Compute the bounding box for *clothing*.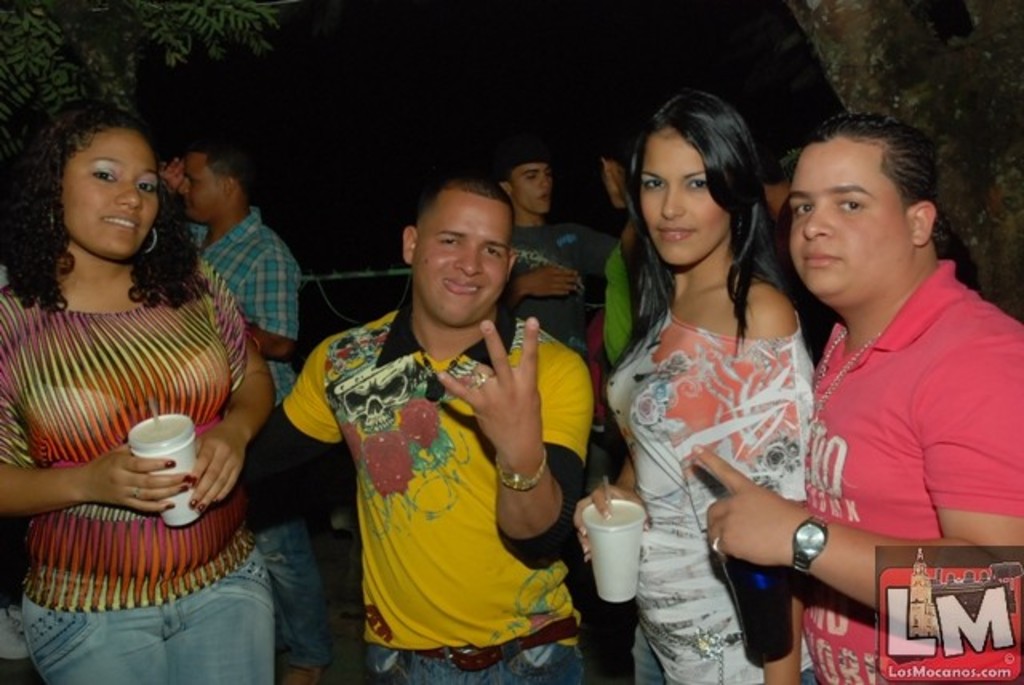
detection(202, 211, 317, 443).
